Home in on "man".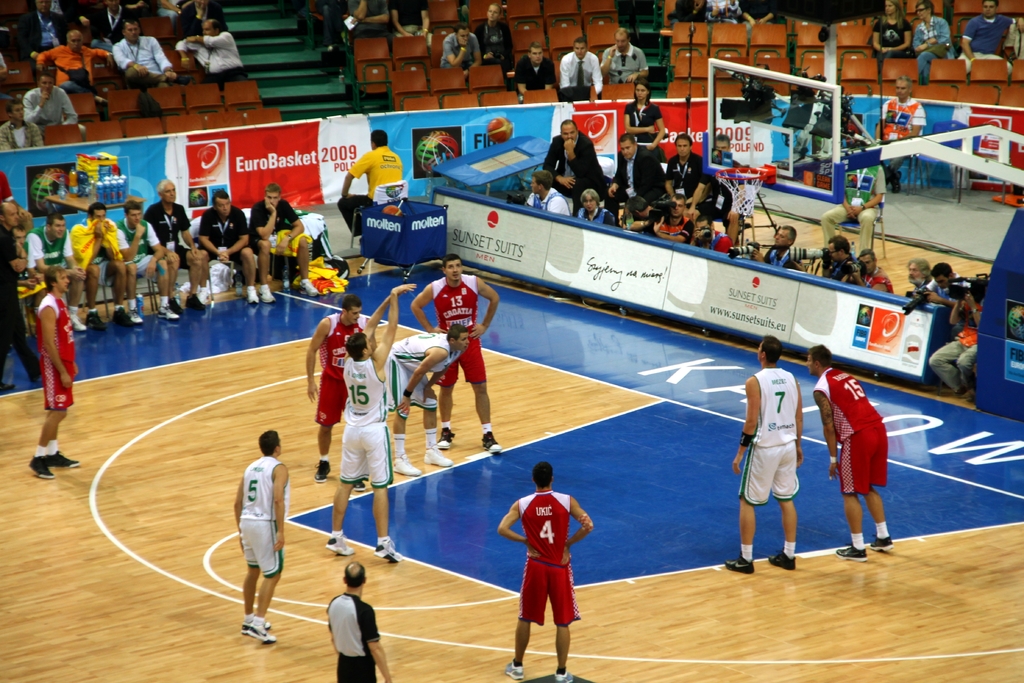
Homed in at region(32, 263, 79, 482).
